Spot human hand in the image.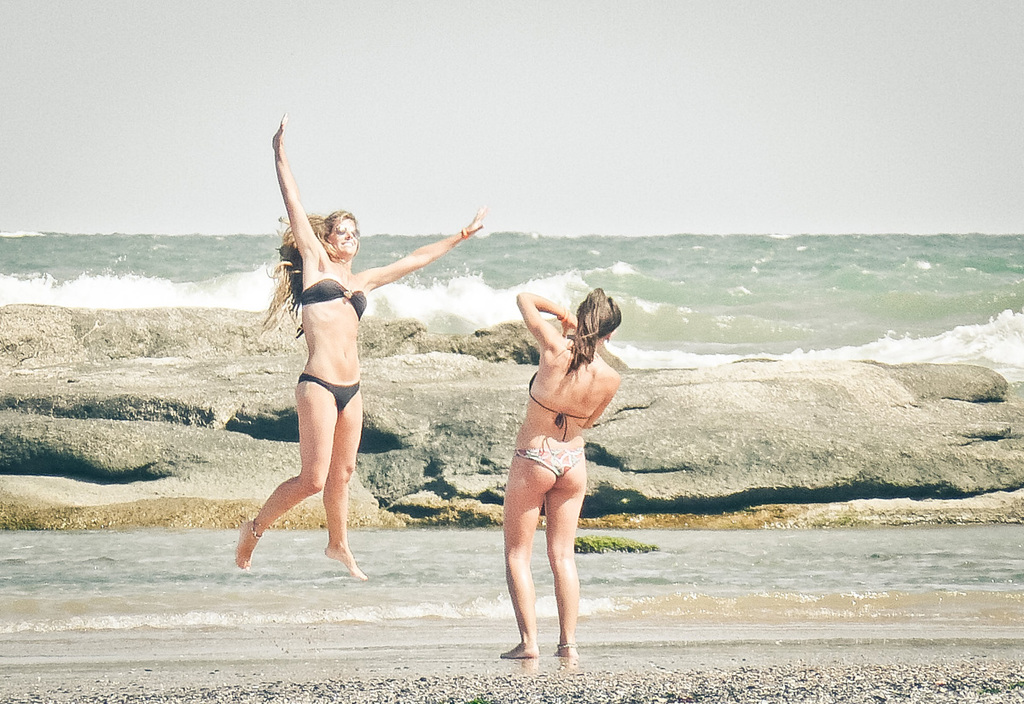
human hand found at rect(459, 204, 485, 239).
